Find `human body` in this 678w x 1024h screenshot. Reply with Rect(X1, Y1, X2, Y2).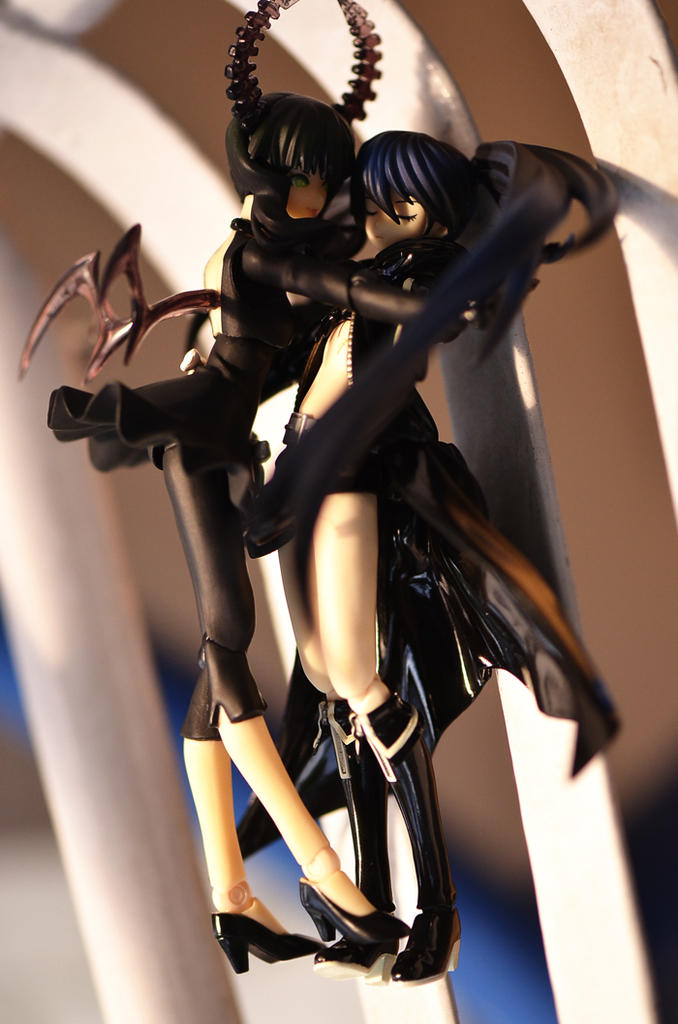
Rect(54, 92, 571, 969).
